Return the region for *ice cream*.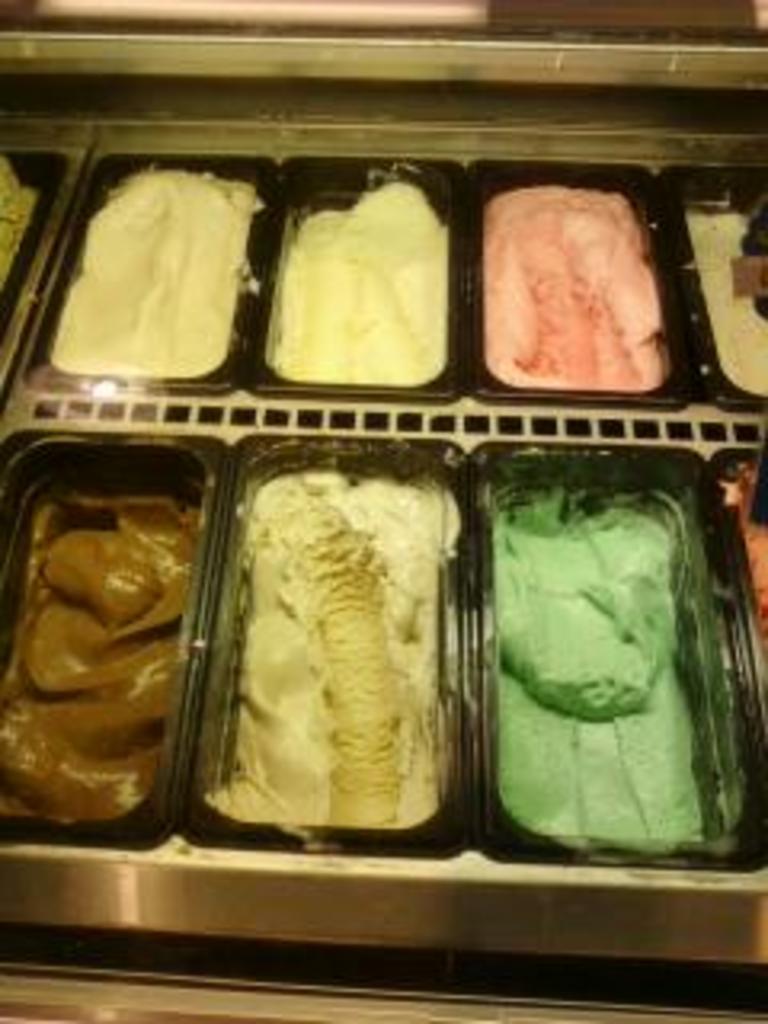
Rect(275, 163, 451, 368).
